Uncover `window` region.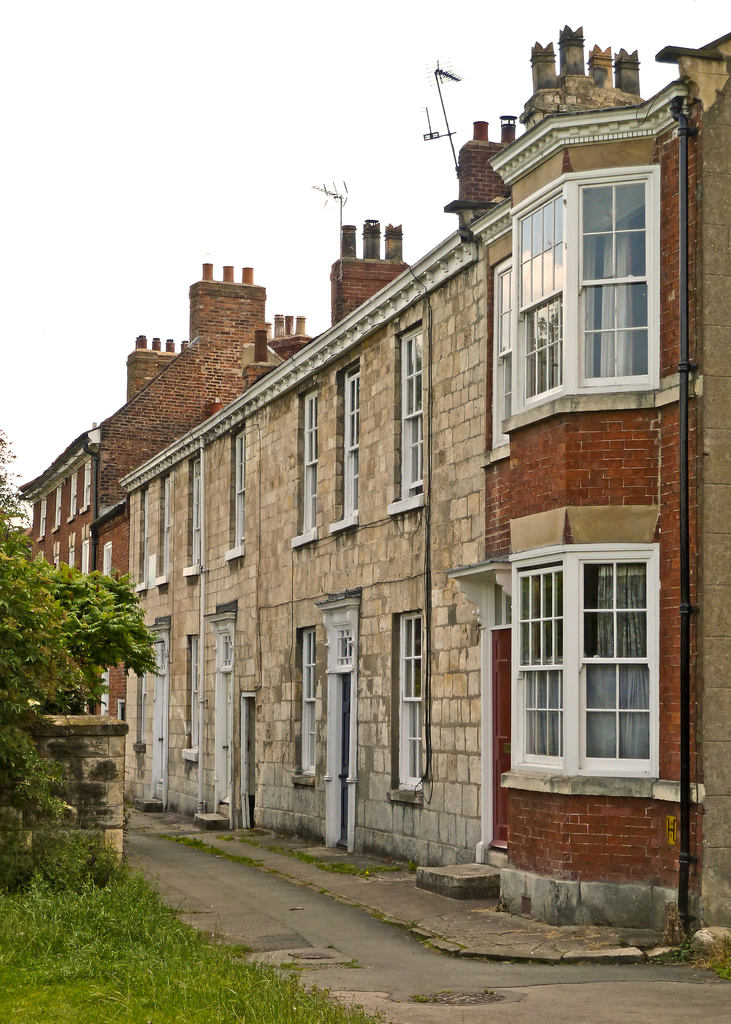
Uncovered: detection(182, 445, 204, 580).
